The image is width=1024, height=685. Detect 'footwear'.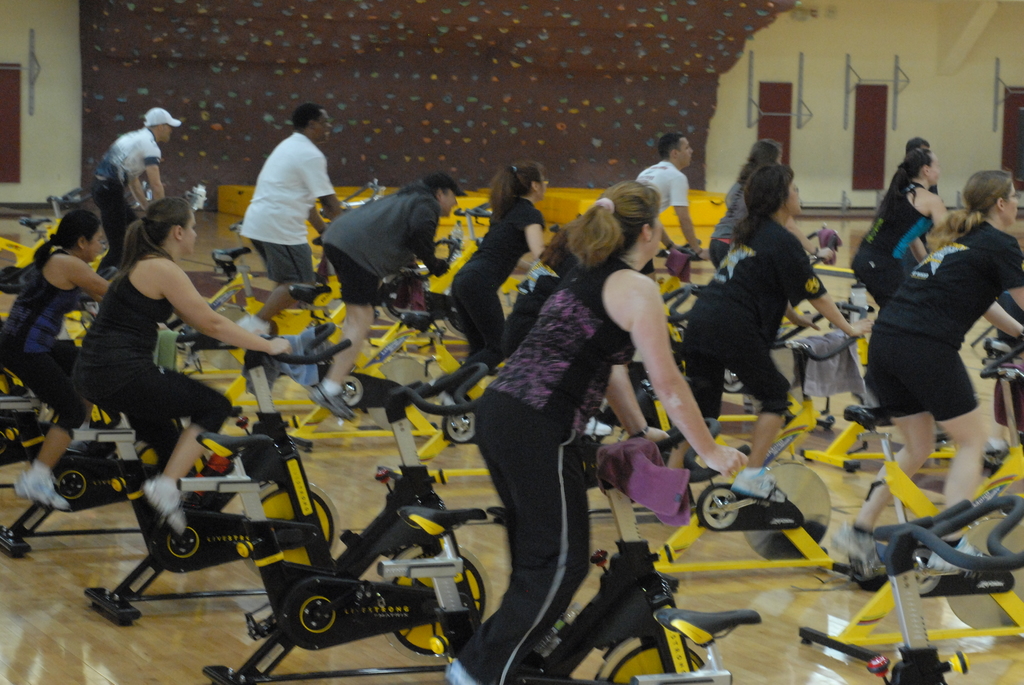
Detection: locate(735, 468, 795, 505).
